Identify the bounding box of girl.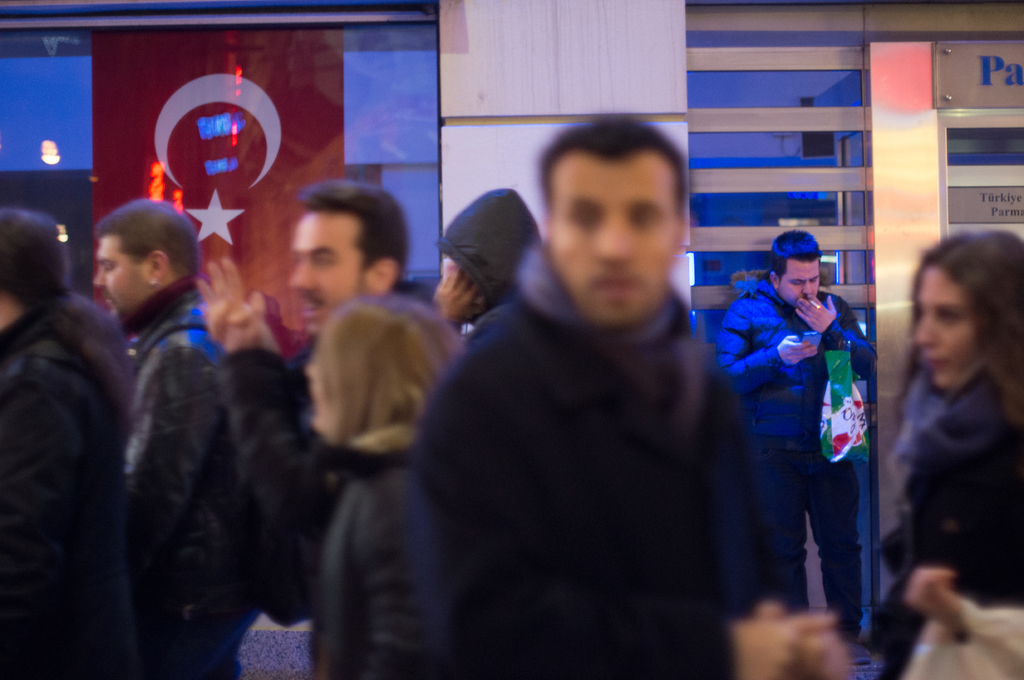
{"left": 863, "top": 227, "right": 1023, "bottom": 679}.
